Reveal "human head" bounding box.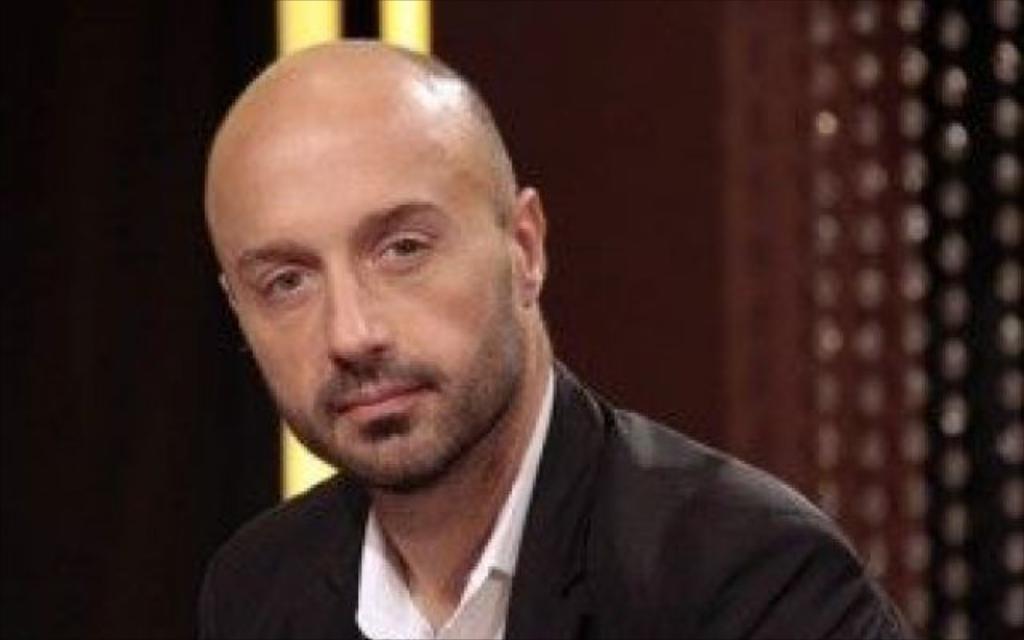
Revealed: select_region(210, 30, 694, 504).
